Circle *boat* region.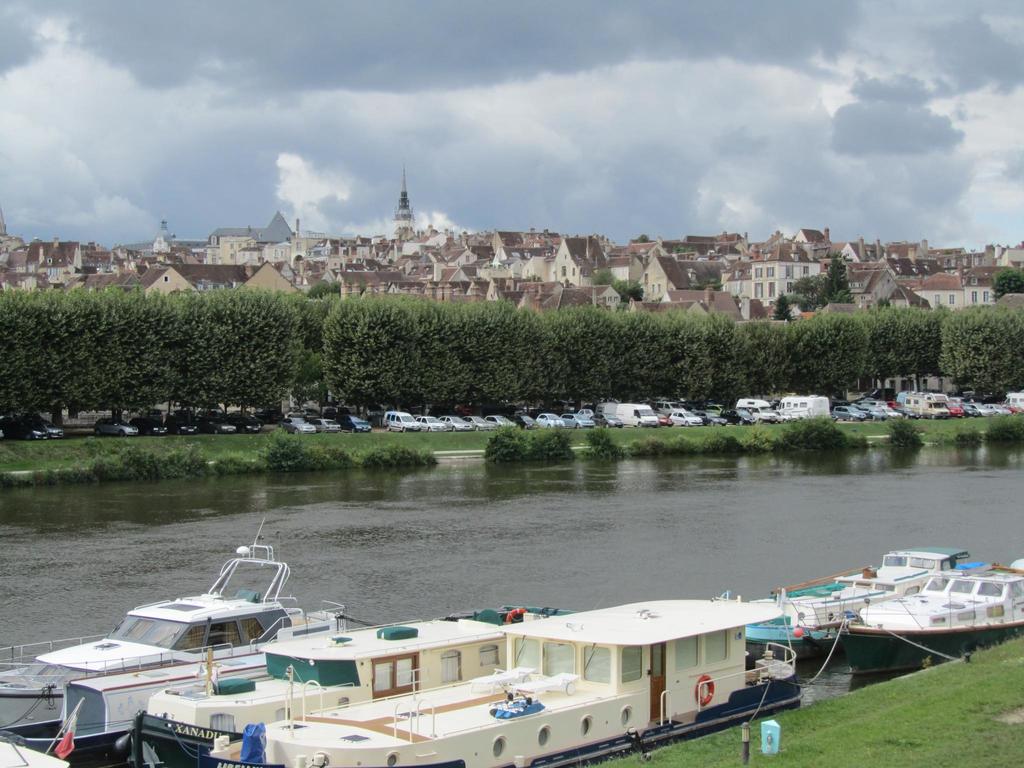
Region: BBox(817, 543, 1023, 670).
